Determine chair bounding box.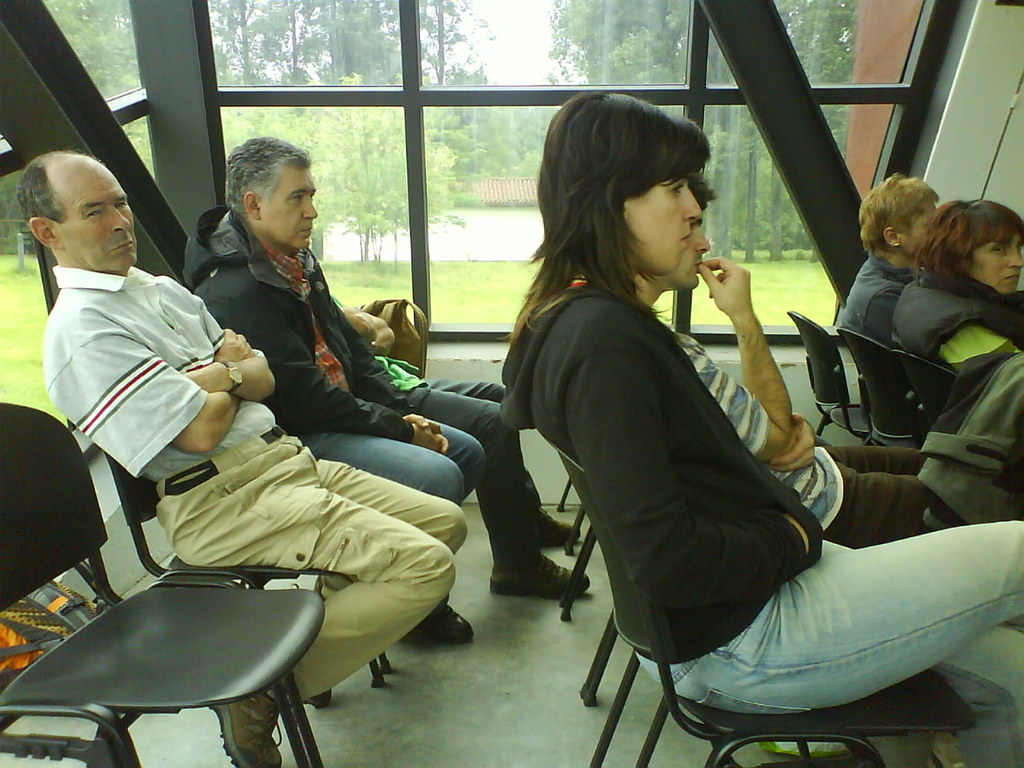
Determined: l=558, t=526, r=625, b=709.
